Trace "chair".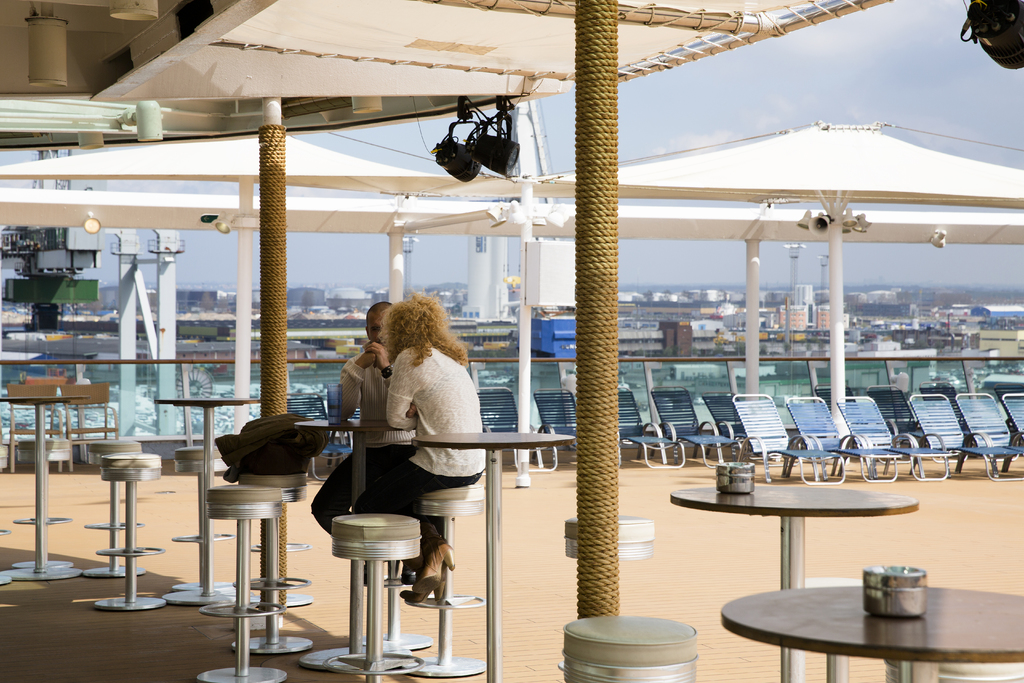
Traced to region(954, 391, 1023, 474).
